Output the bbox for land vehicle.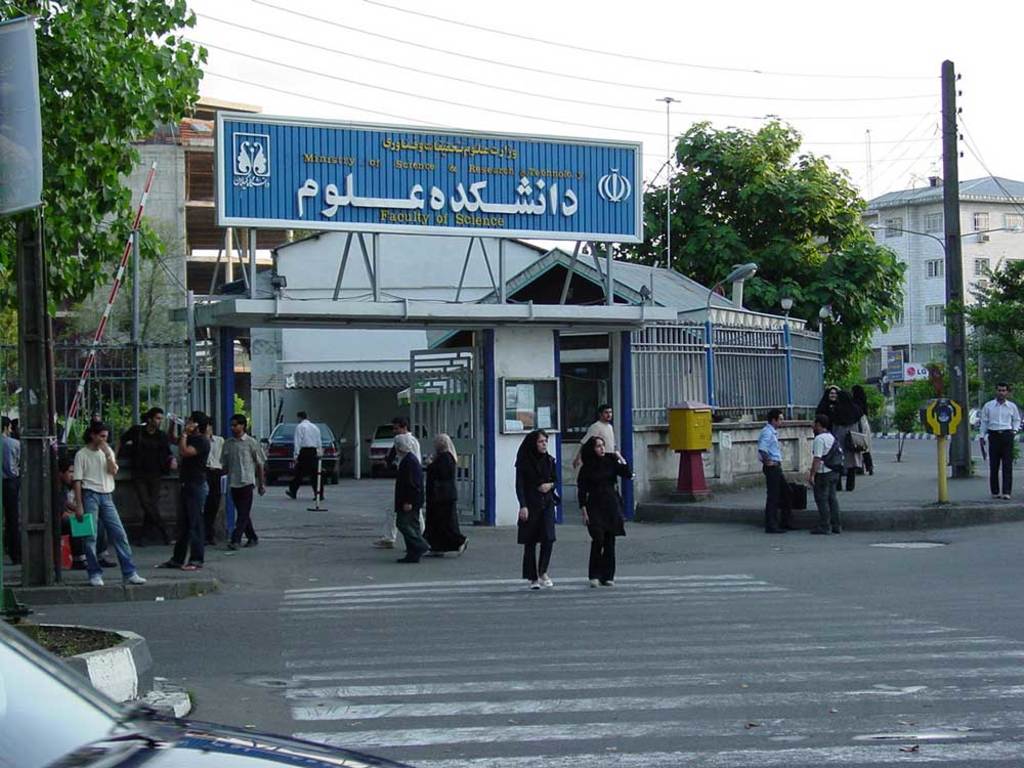
[365, 421, 424, 482].
